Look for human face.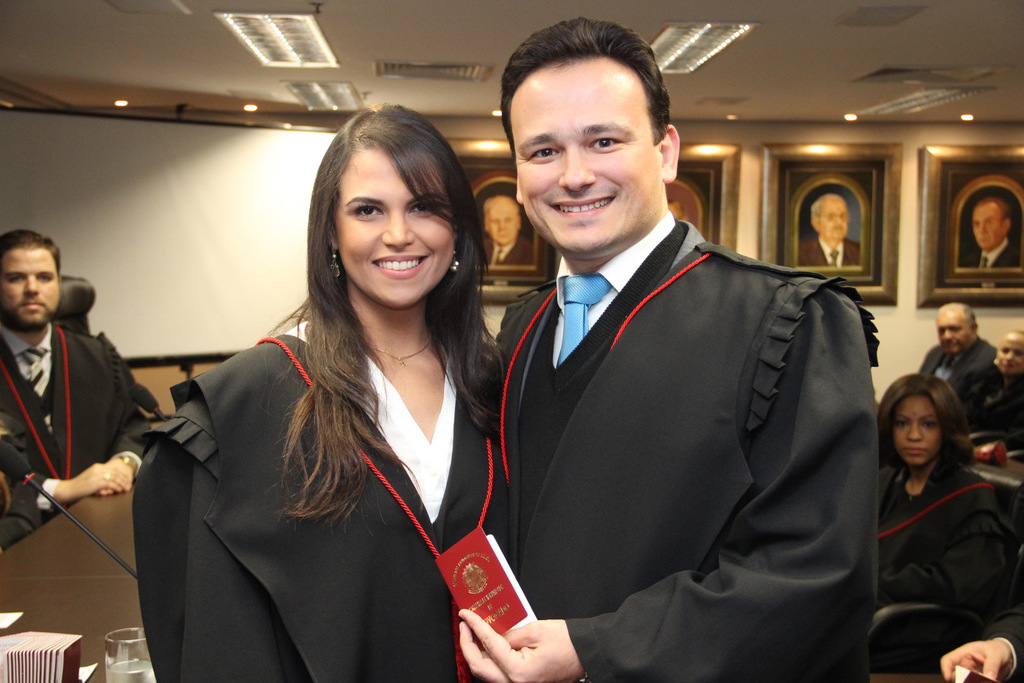
Found: rect(490, 204, 515, 243).
